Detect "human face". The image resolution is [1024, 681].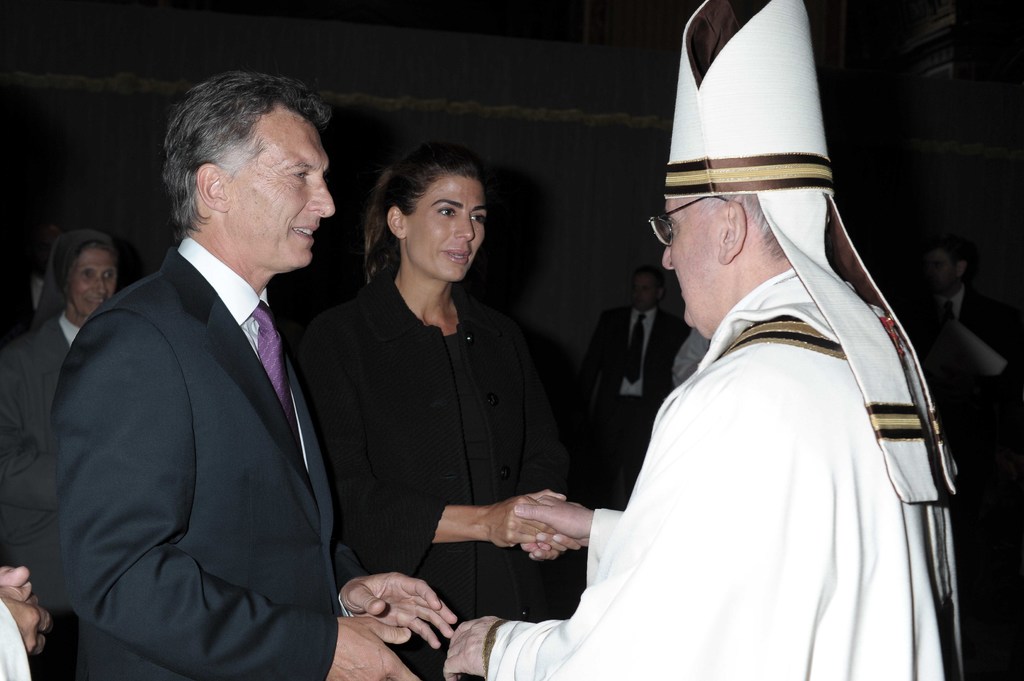
box(218, 97, 339, 273).
